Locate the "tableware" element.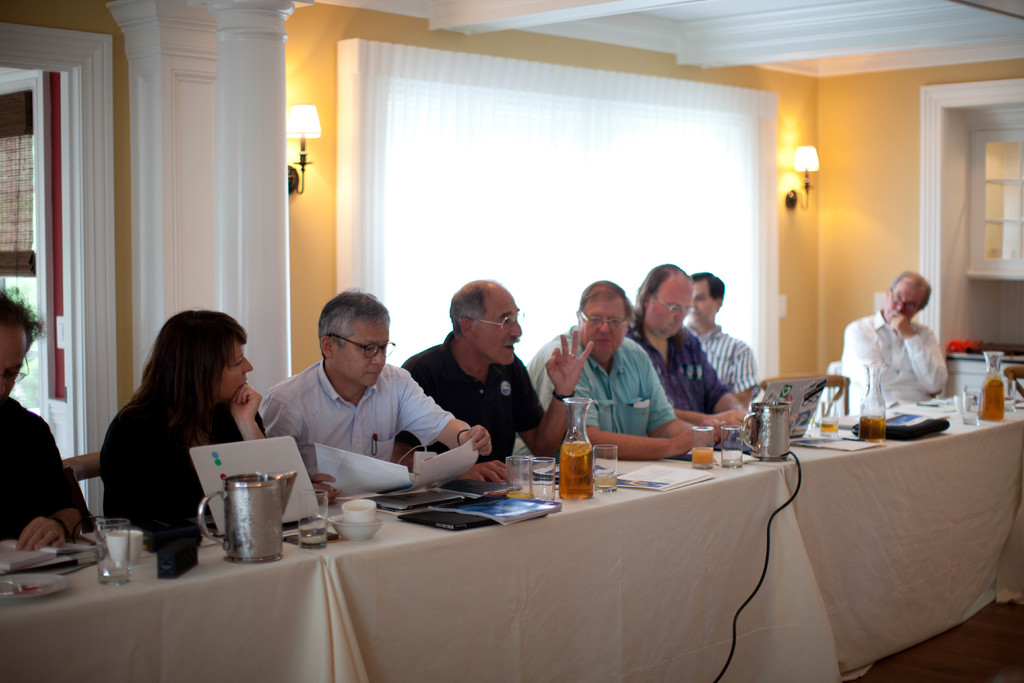
Element bbox: [left=0, top=573, right=65, bottom=602].
